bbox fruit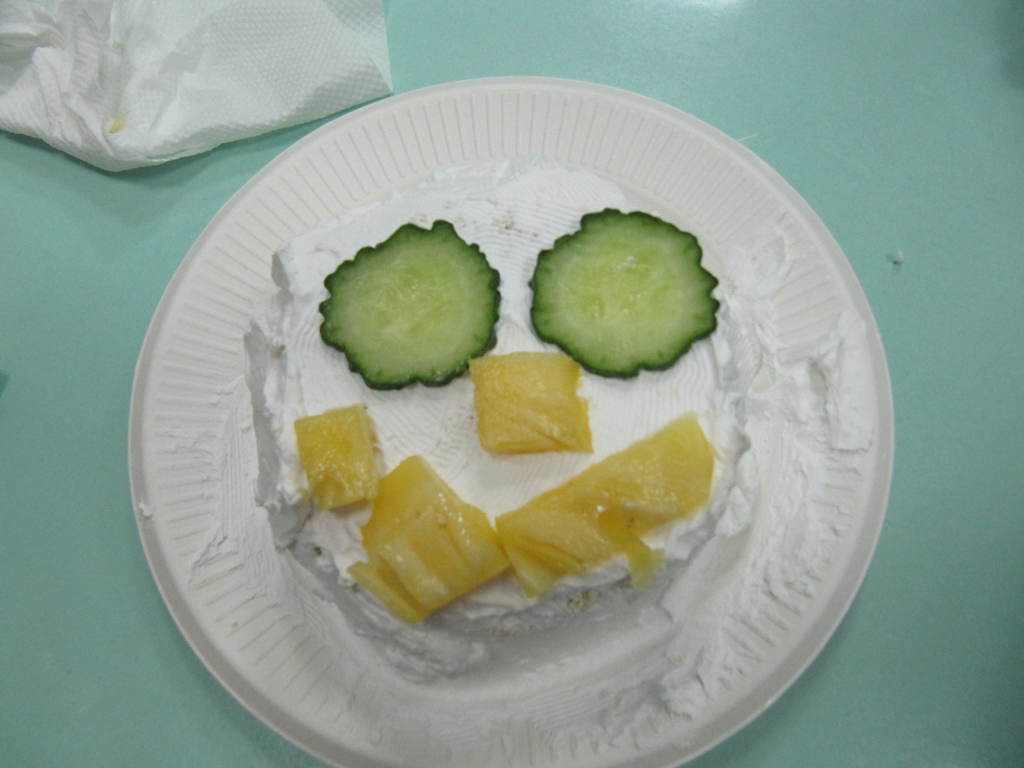
box(534, 214, 721, 374)
